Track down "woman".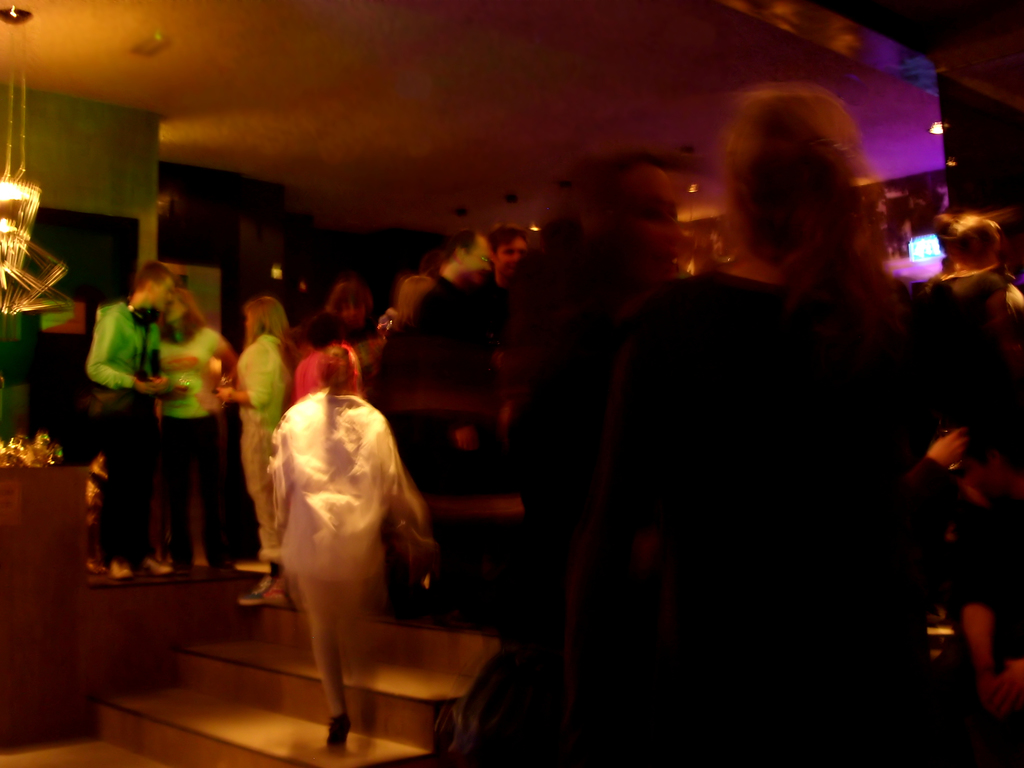
Tracked to x1=153, y1=281, x2=235, y2=568.
